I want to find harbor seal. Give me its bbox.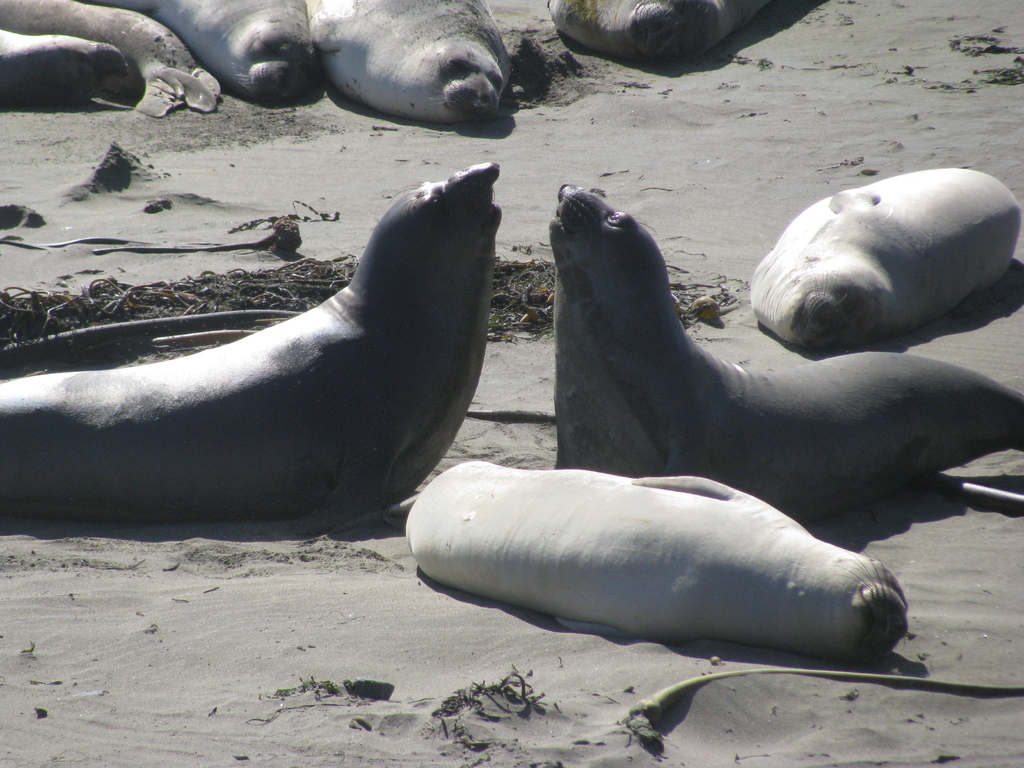
l=545, t=186, r=1022, b=505.
